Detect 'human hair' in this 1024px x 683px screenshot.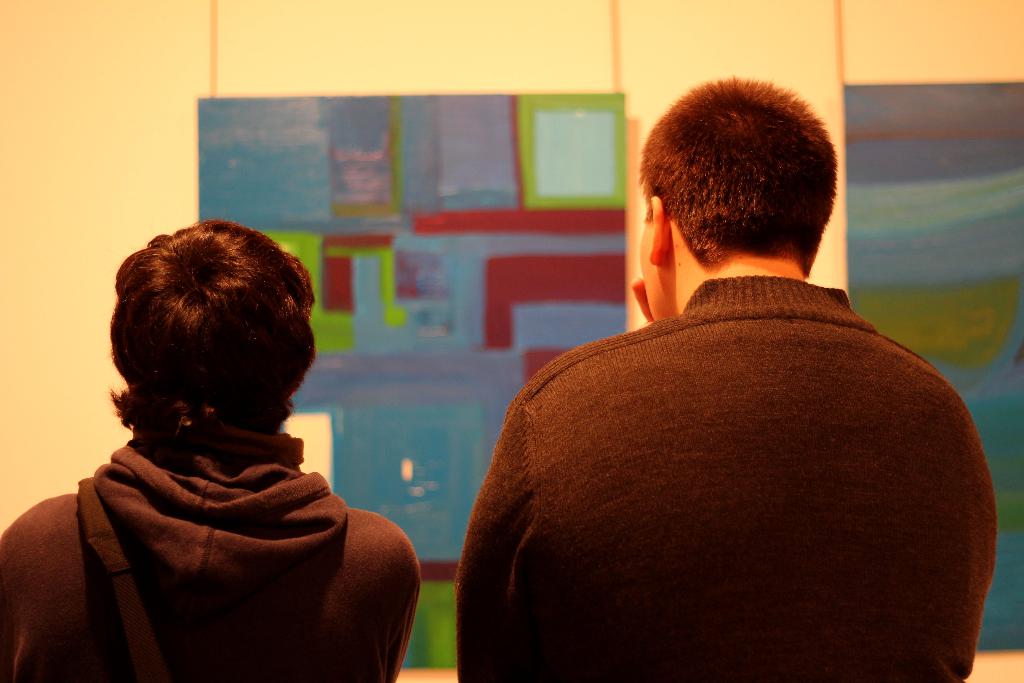
Detection: {"left": 113, "top": 216, "right": 317, "bottom": 434}.
